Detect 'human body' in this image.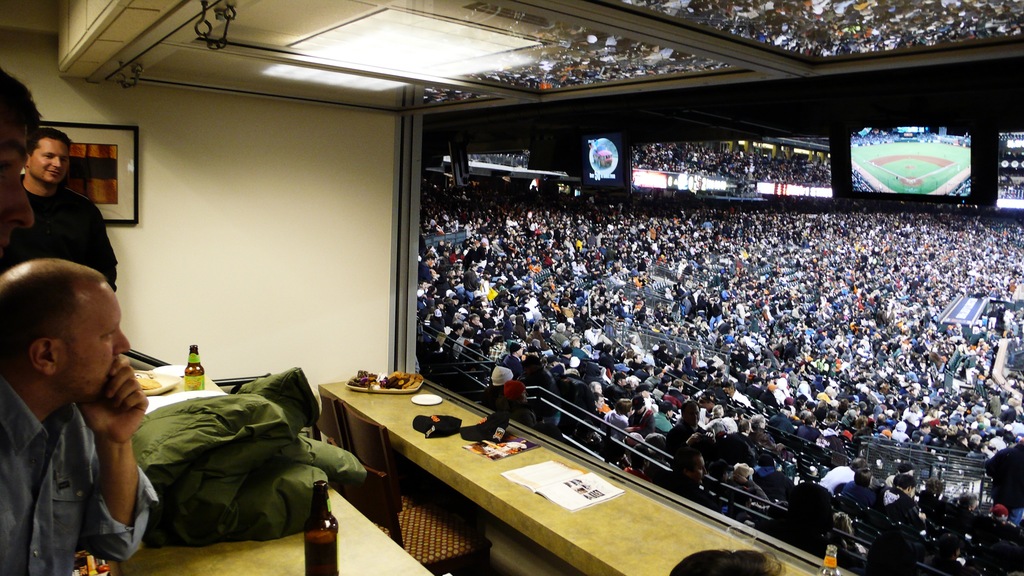
Detection: box=[715, 275, 749, 285].
